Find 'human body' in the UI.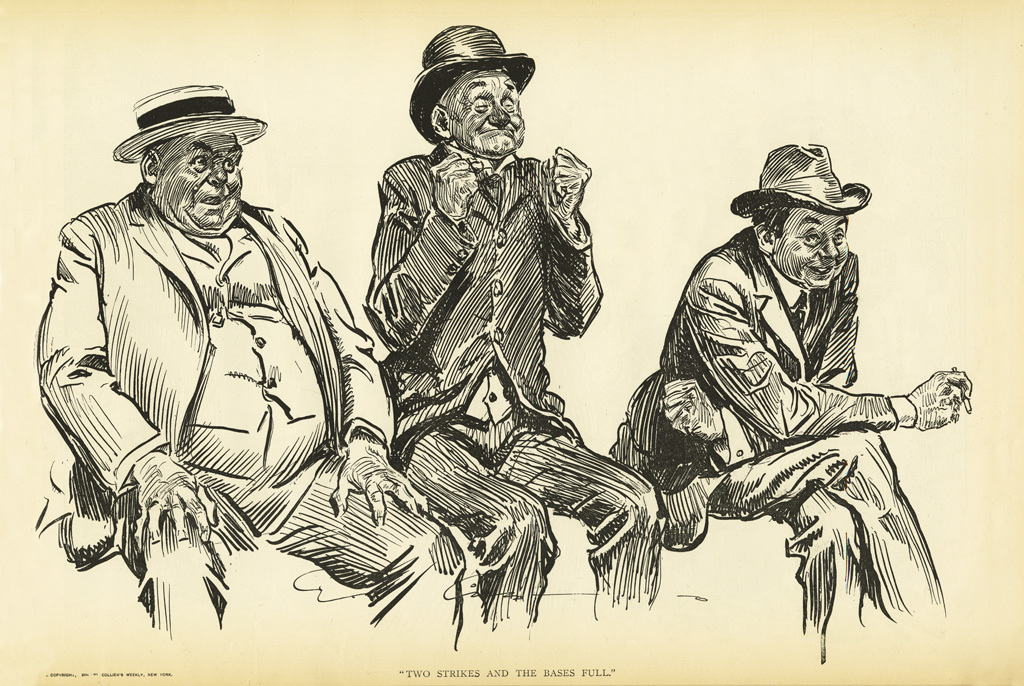
UI element at select_region(31, 102, 357, 628).
